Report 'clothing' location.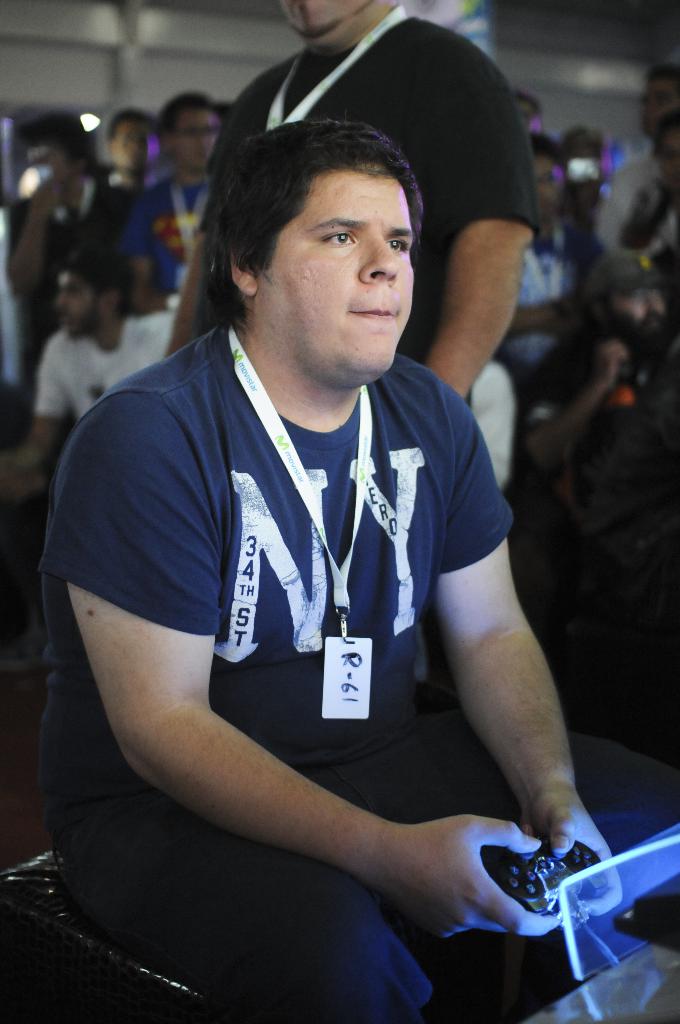
Report: left=31, top=296, right=179, bottom=428.
